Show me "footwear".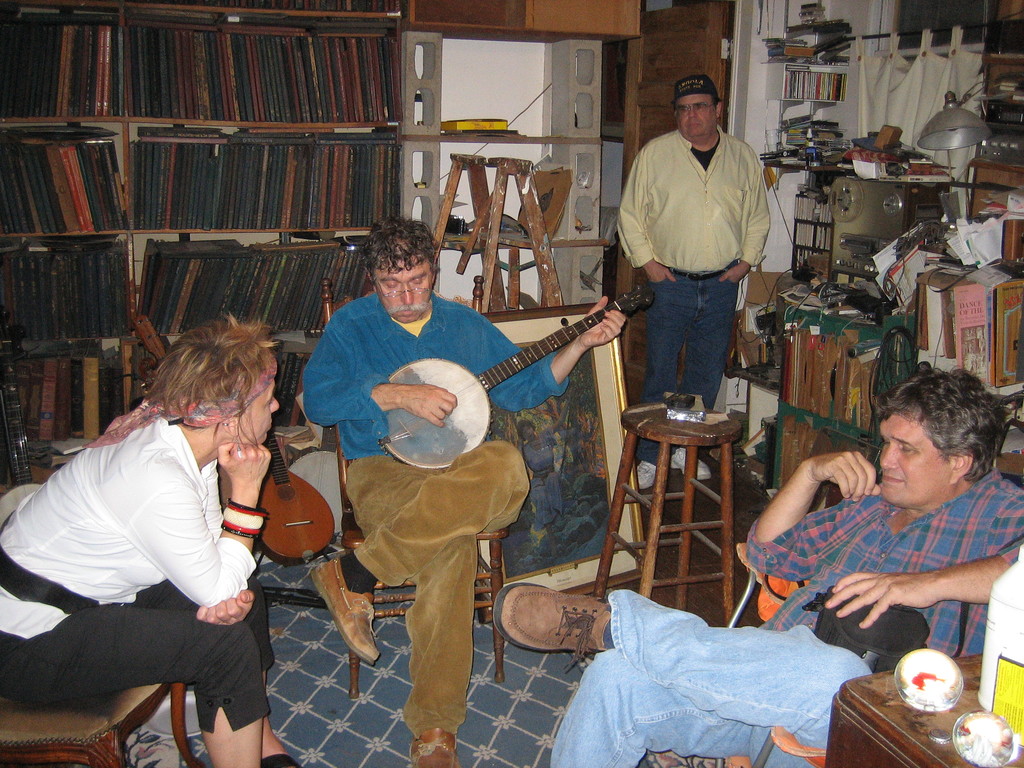
"footwear" is here: left=404, top=728, right=461, bottom=767.
